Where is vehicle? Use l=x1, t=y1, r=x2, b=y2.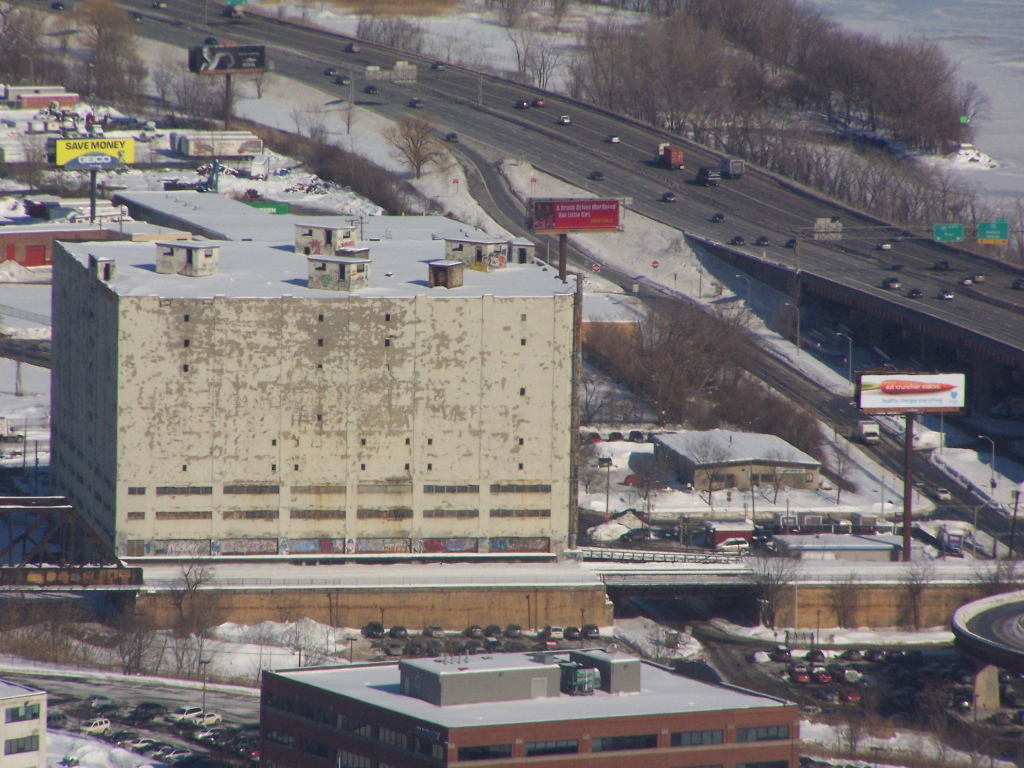
l=724, t=156, r=745, b=181.
